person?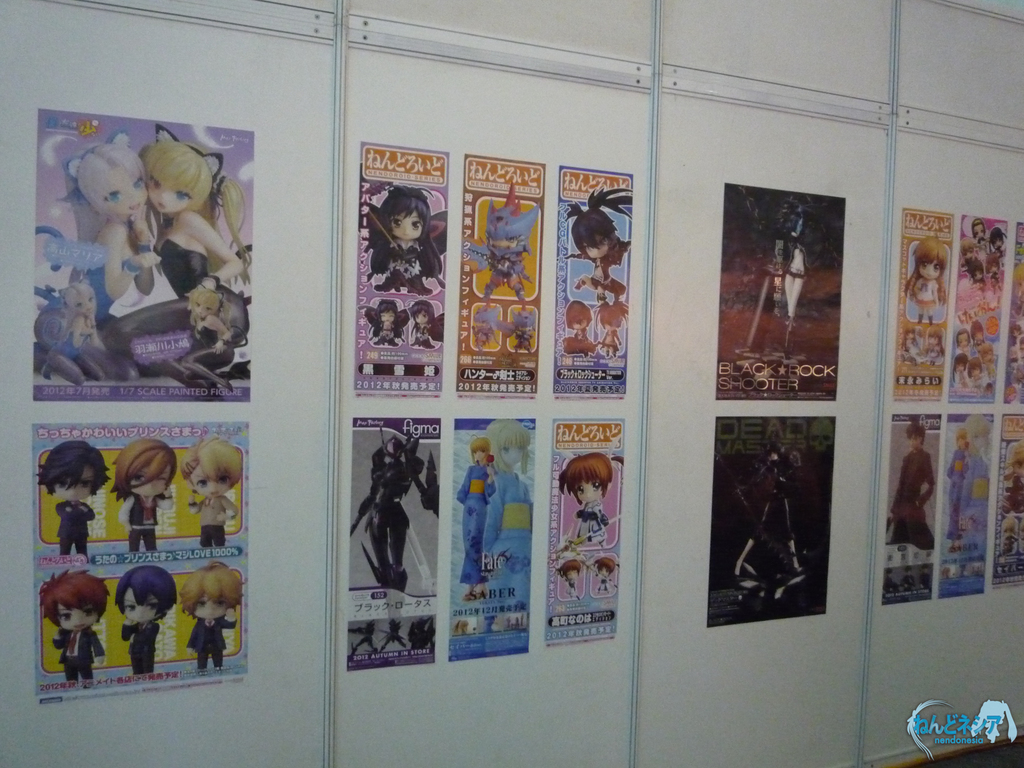
[x1=590, y1=556, x2=614, y2=596]
